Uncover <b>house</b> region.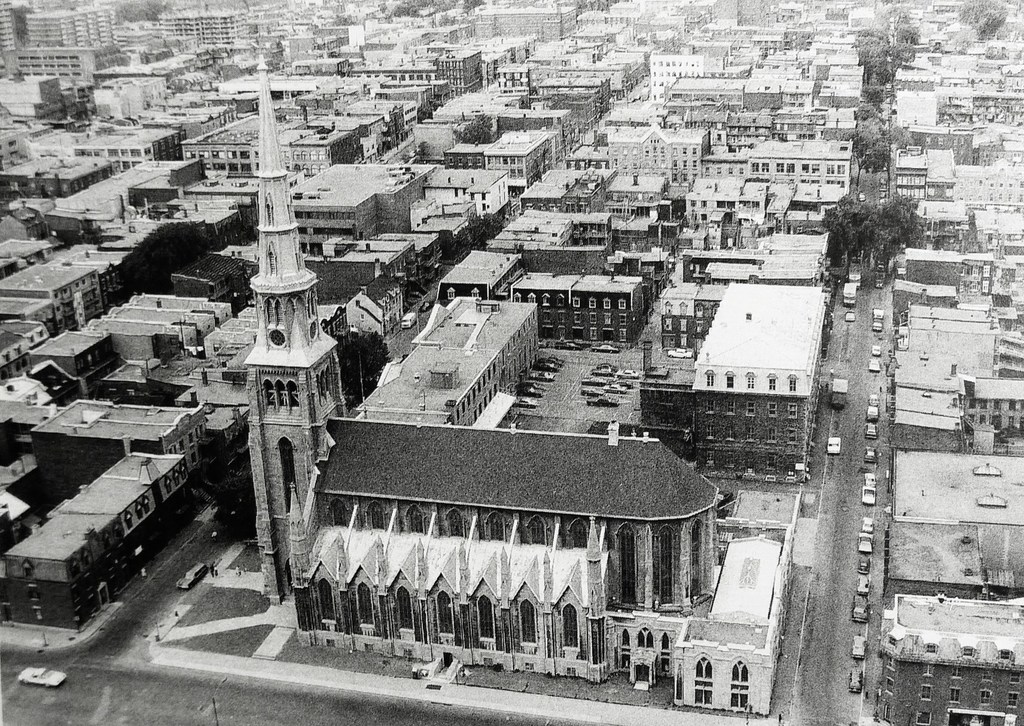
Uncovered: x1=369 y1=73 x2=444 y2=122.
